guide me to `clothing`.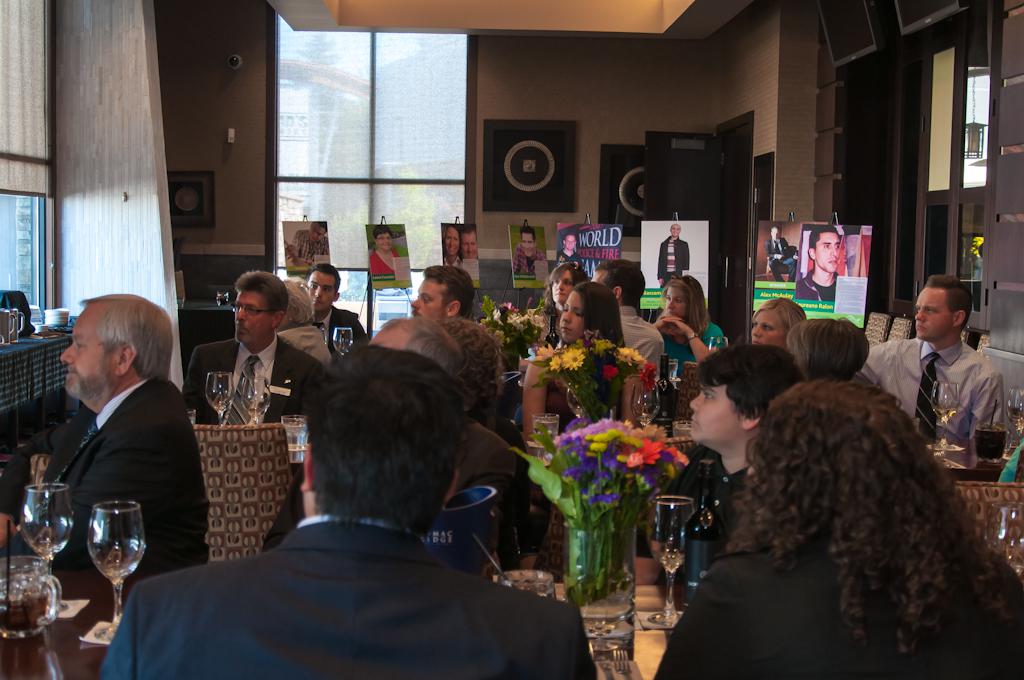
Guidance: [x1=310, y1=306, x2=371, y2=360].
